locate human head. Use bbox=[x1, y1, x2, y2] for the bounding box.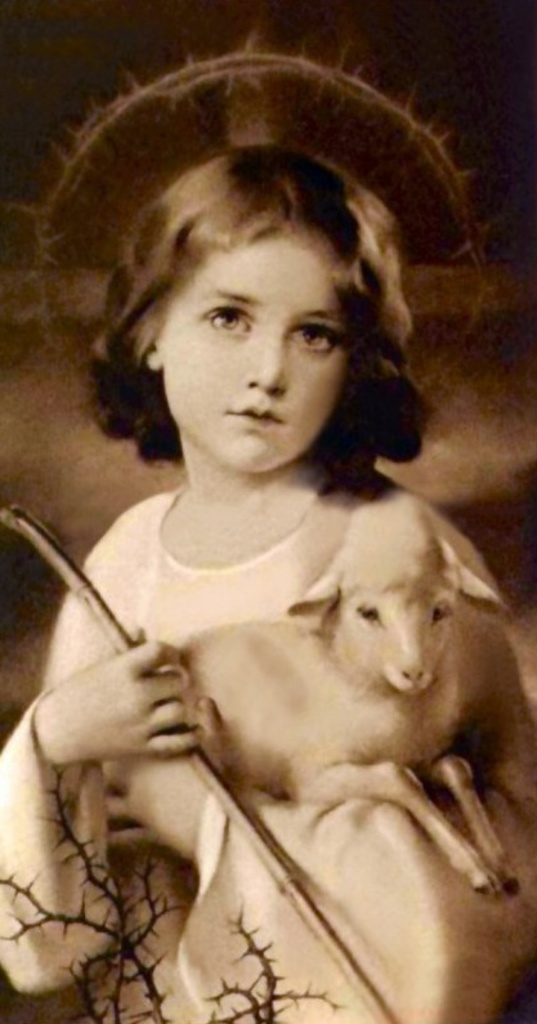
bbox=[115, 107, 402, 483].
